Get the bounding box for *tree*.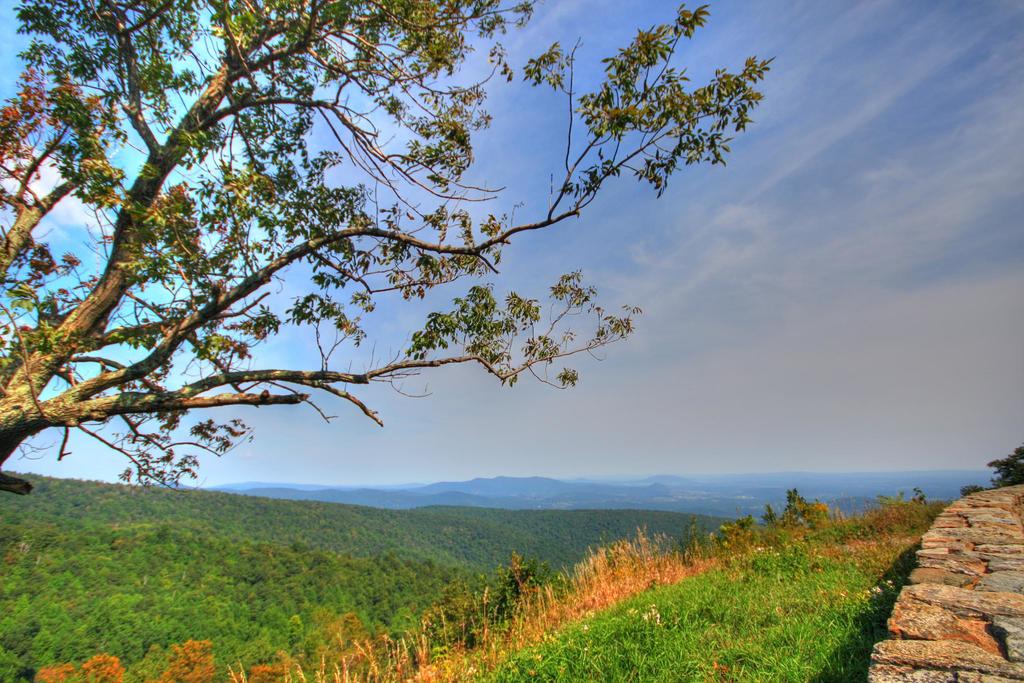
locate(24, 5, 812, 540).
